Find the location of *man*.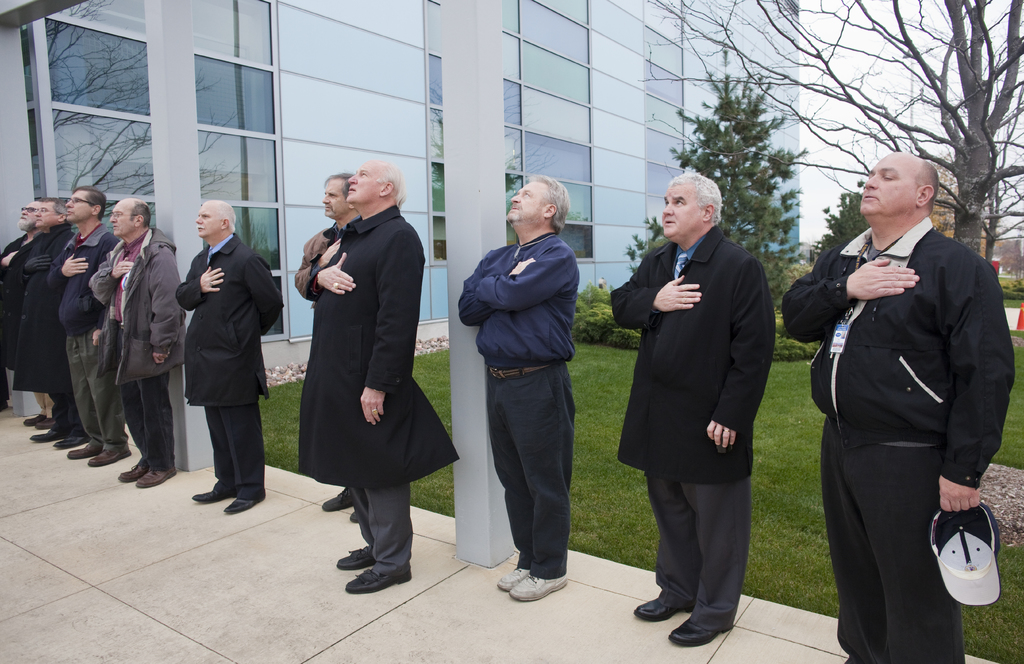
Location: (x1=13, y1=200, x2=70, y2=453).
